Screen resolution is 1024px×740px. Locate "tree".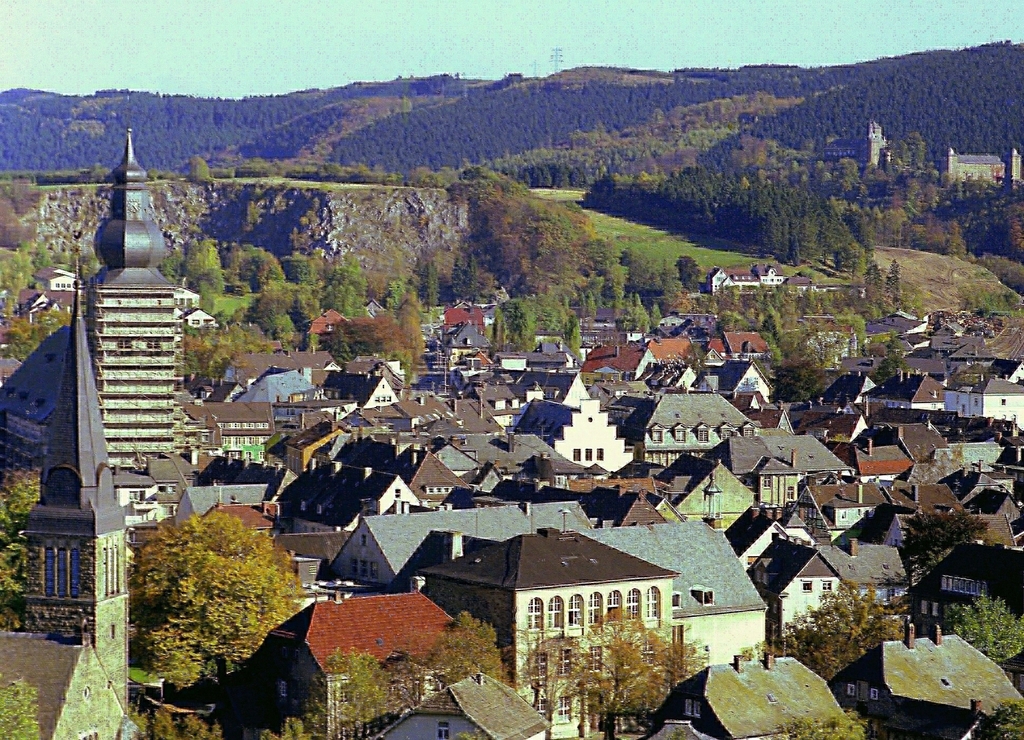
region(187, 330, 271, 378).
